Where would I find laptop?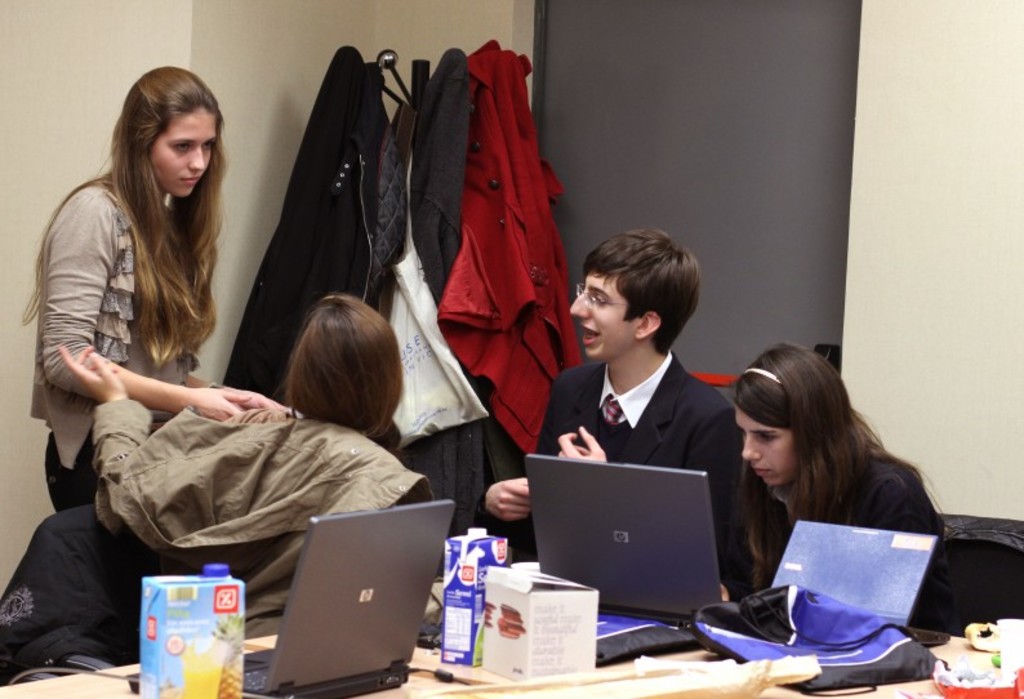
At bbox(126, 497, 460, 698).
